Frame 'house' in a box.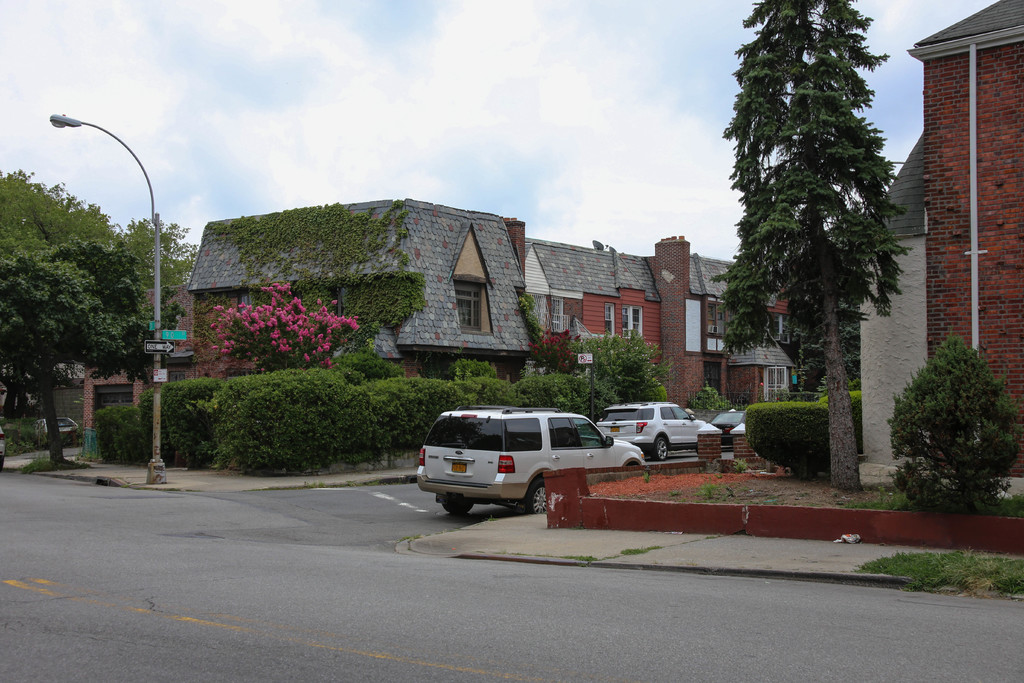
l=842, t=134, r=938, b=482.
